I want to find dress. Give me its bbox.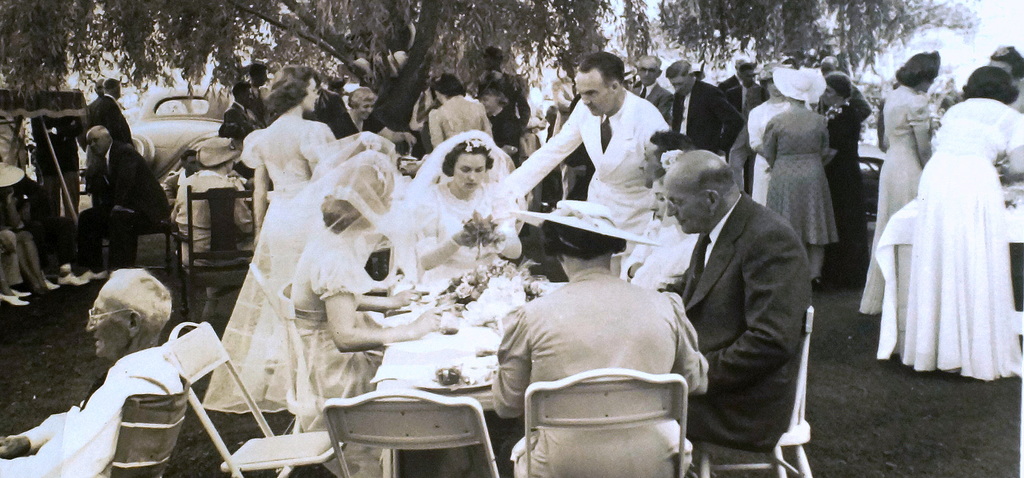
{"left": 761, "top": 99, "right": 833, "bottom": 242}.
